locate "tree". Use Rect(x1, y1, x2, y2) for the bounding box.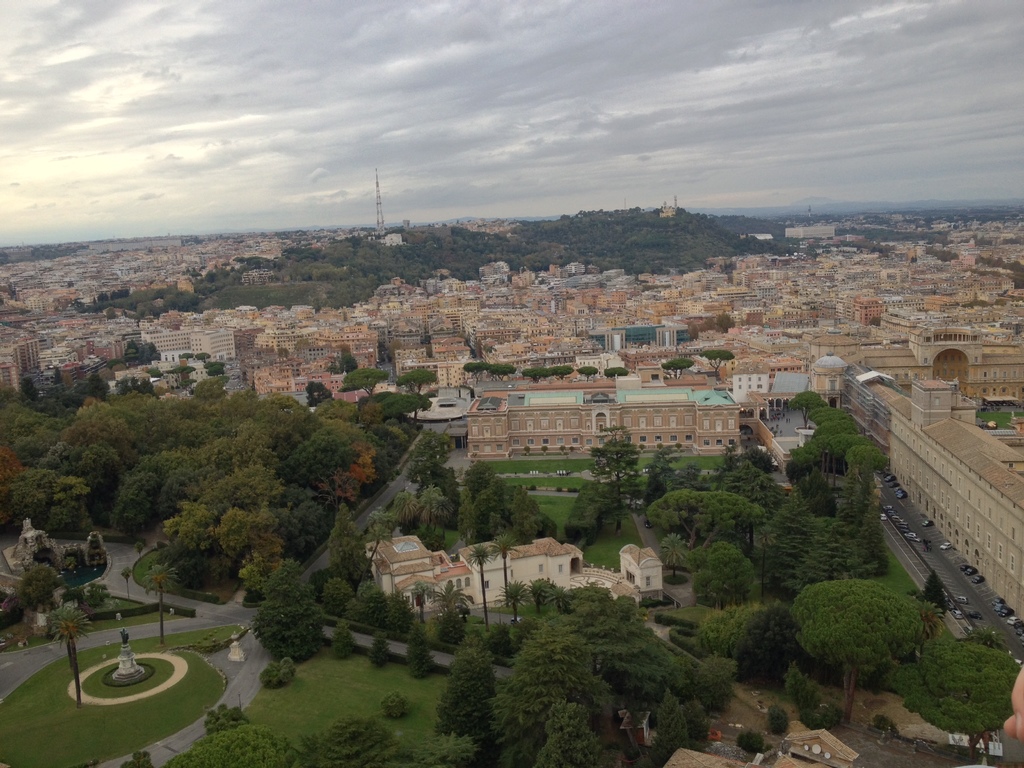
Rect(694, 345, 737, 369).
